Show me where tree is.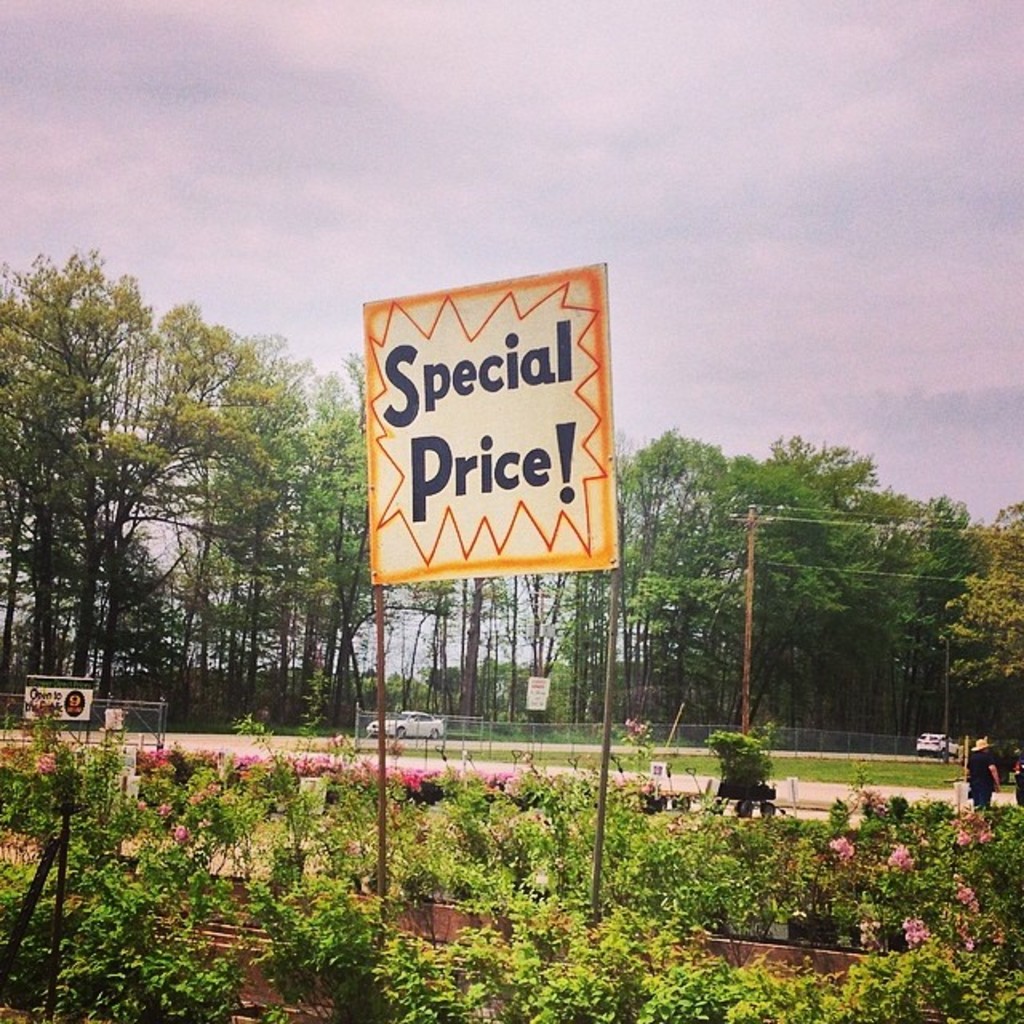
tree is at (left=922, top=501, right=1022, bottom=720).
